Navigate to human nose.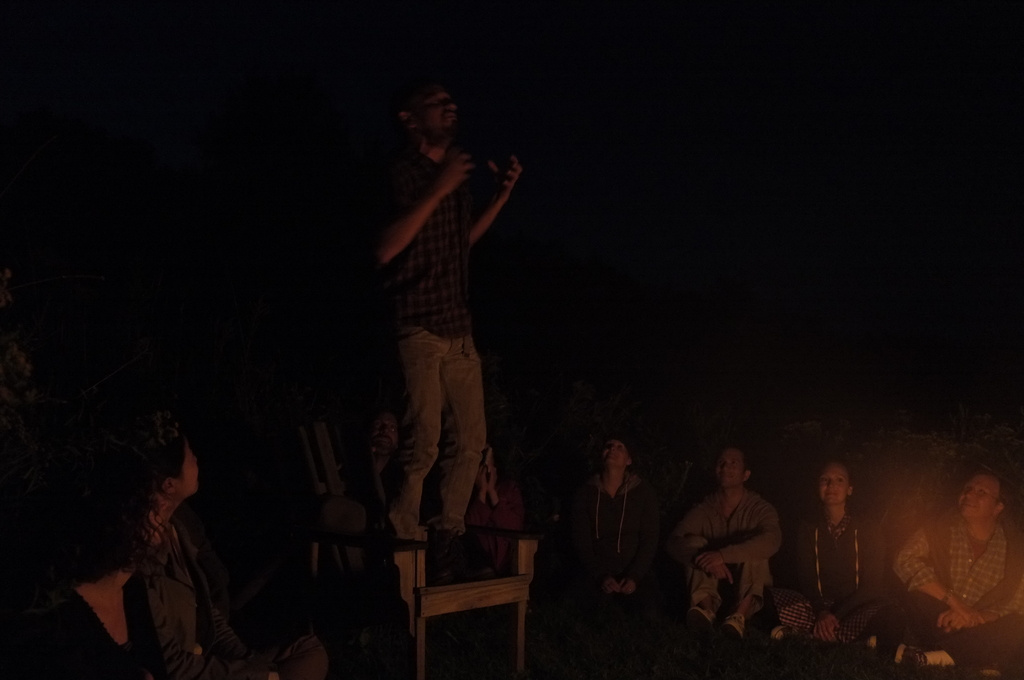
Navigation target: (829, 482, 834, 487).
